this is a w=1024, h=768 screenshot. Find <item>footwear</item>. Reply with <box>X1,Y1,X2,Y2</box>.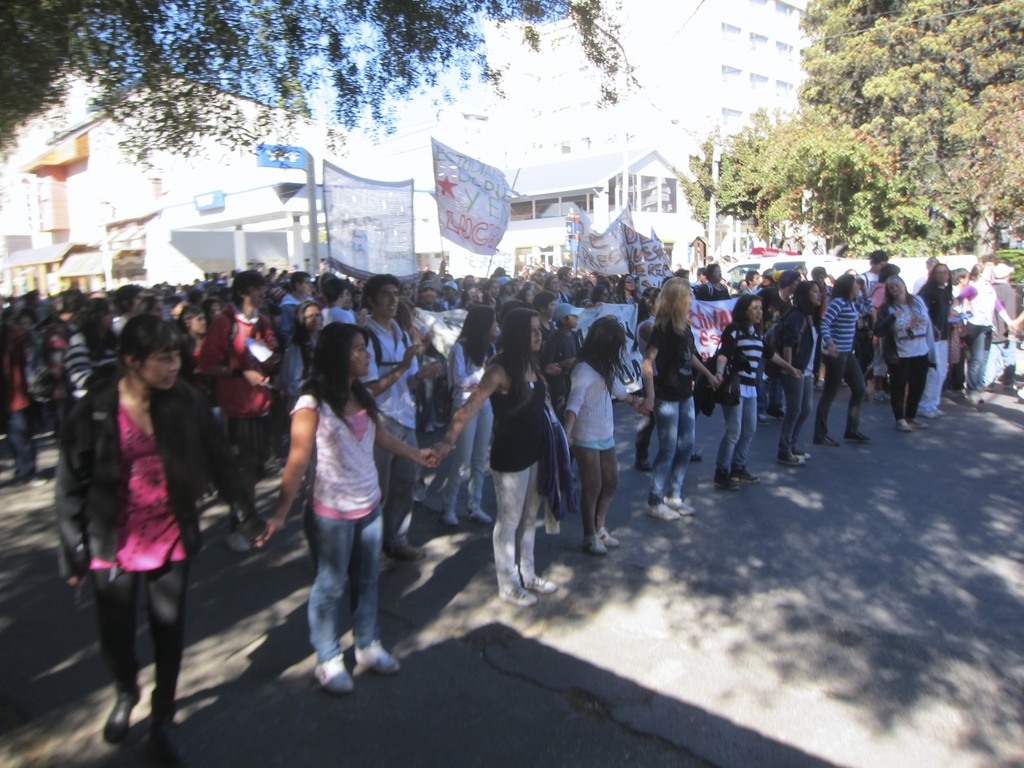
<box>584,533,607,553</box>.
